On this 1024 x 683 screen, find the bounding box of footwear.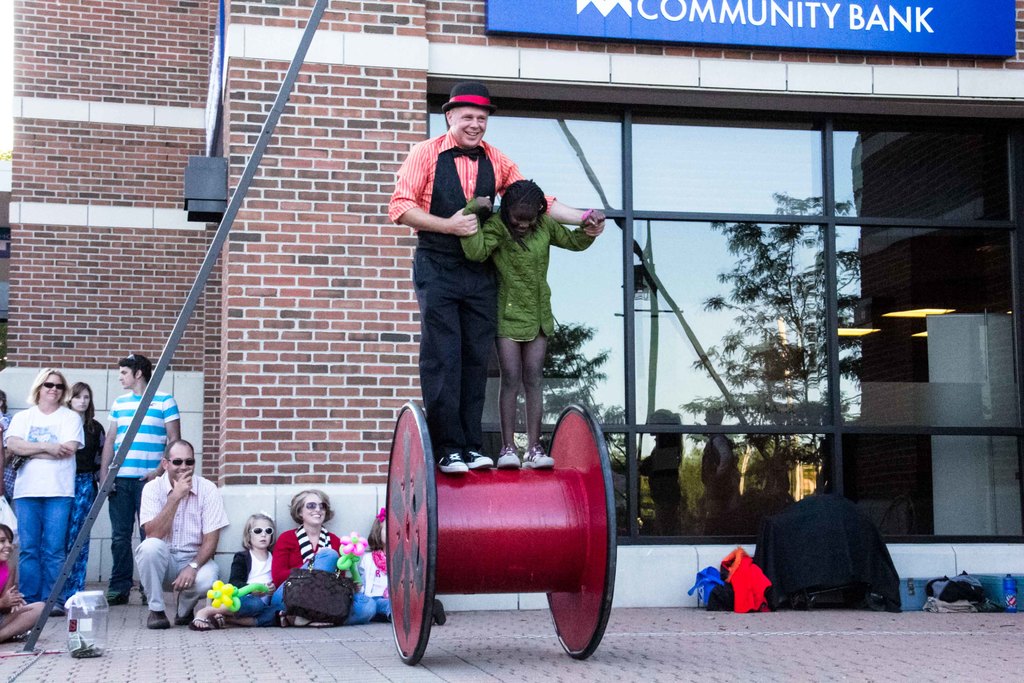
Bounding box: box=[520, 449, 555, 470].
